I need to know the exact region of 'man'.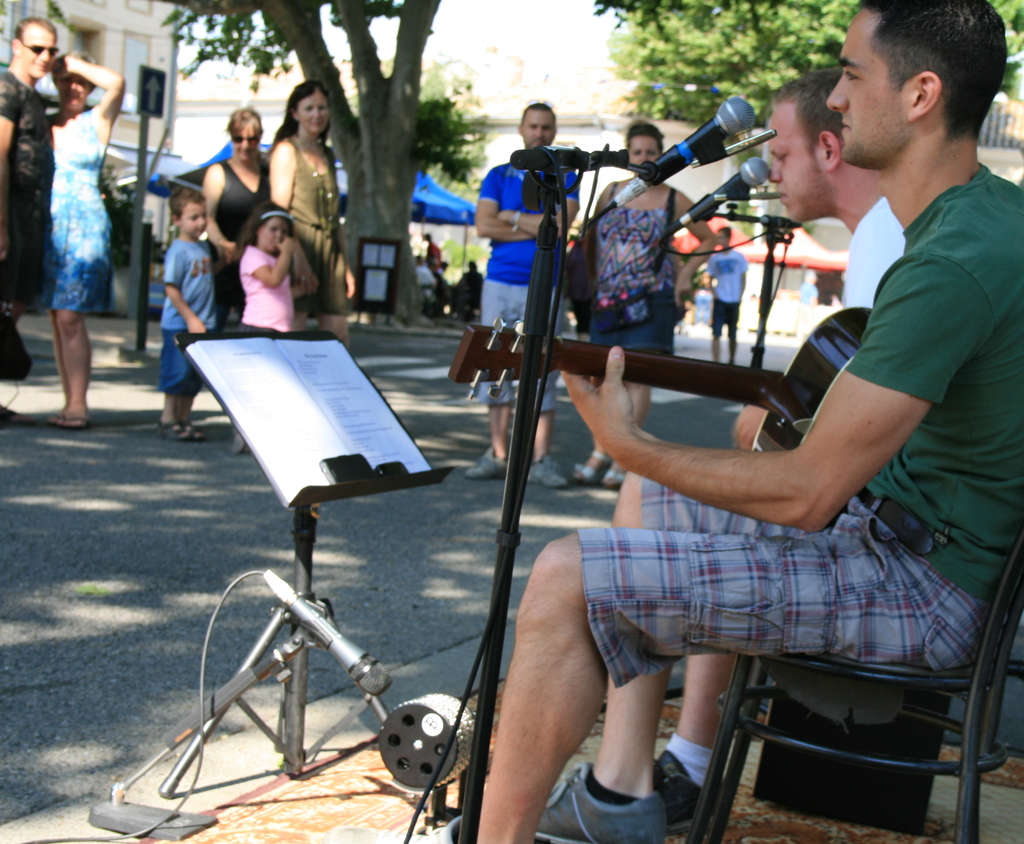
Region: BBox(0, 20, 59, 424).
